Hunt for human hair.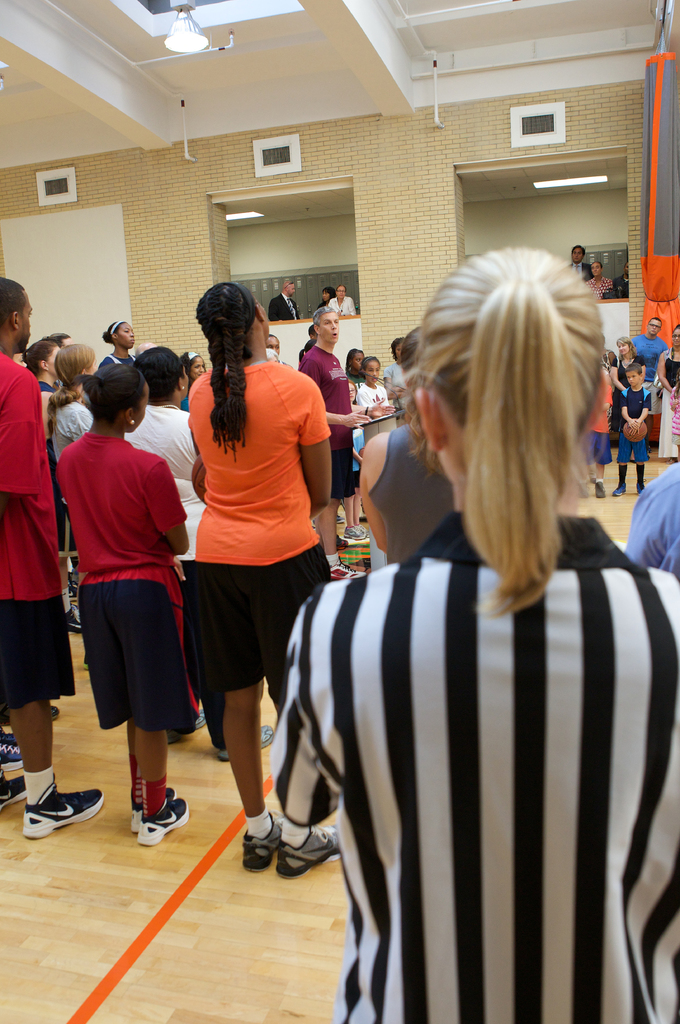
Hunted down at {"left": 359, "top": 354, "right": 380, "bottom": 380}.
